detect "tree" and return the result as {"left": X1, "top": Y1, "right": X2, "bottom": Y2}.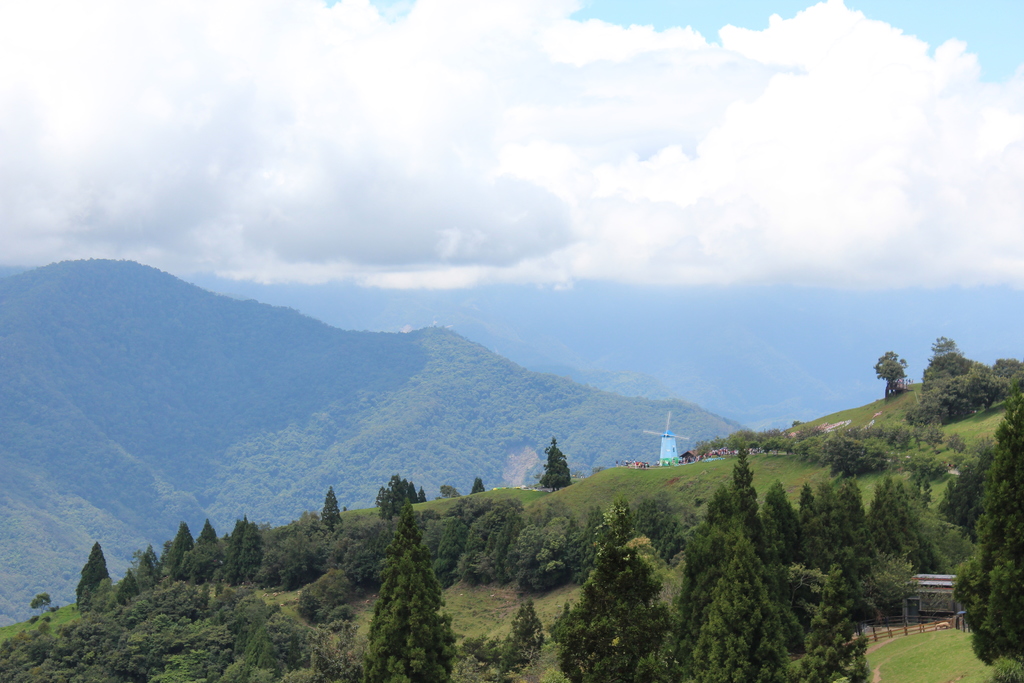
{"left": 927, "top": 337, "right": 1023, "bottom": 403}.
